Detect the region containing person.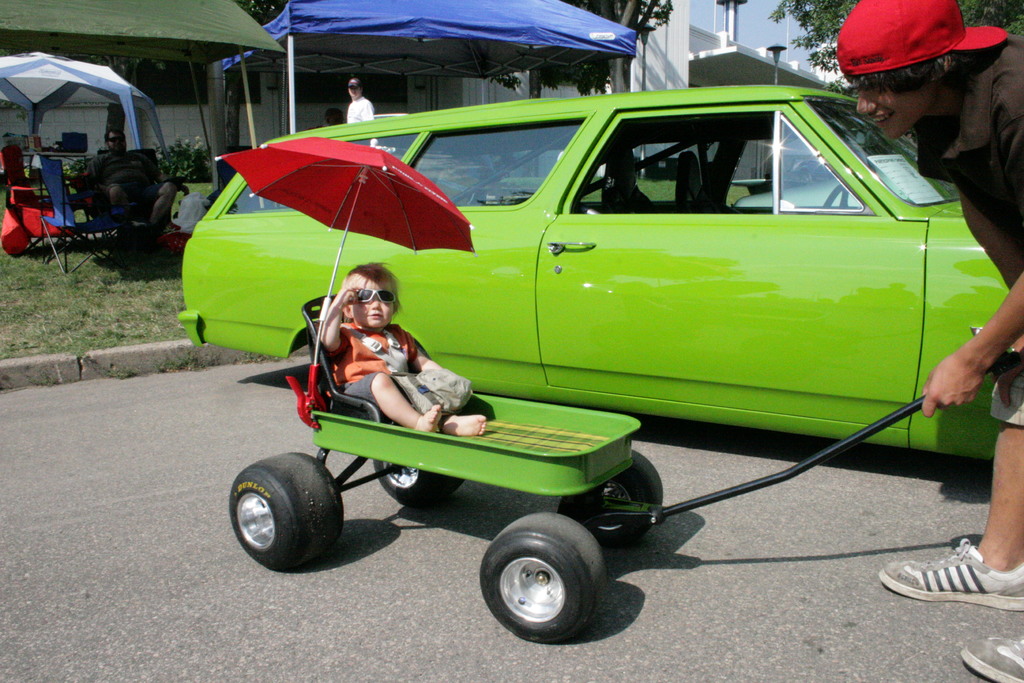
detection(348, 78, 379, 124).
